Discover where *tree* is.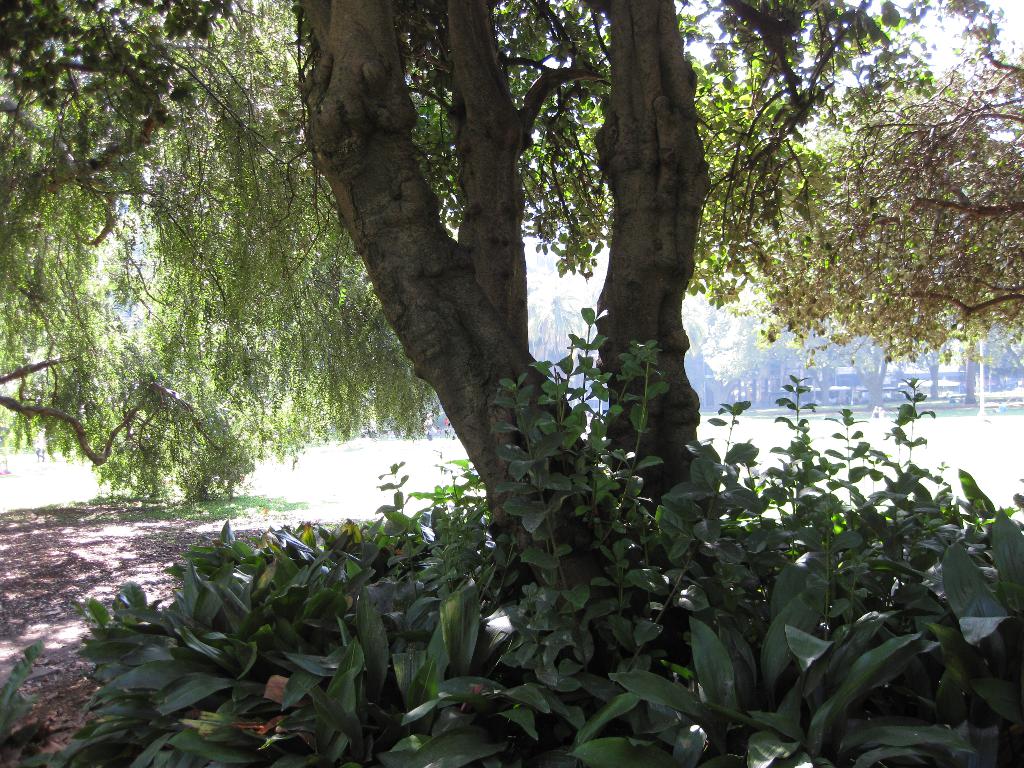
Discovered at crop(0, 0, 387, 491).
